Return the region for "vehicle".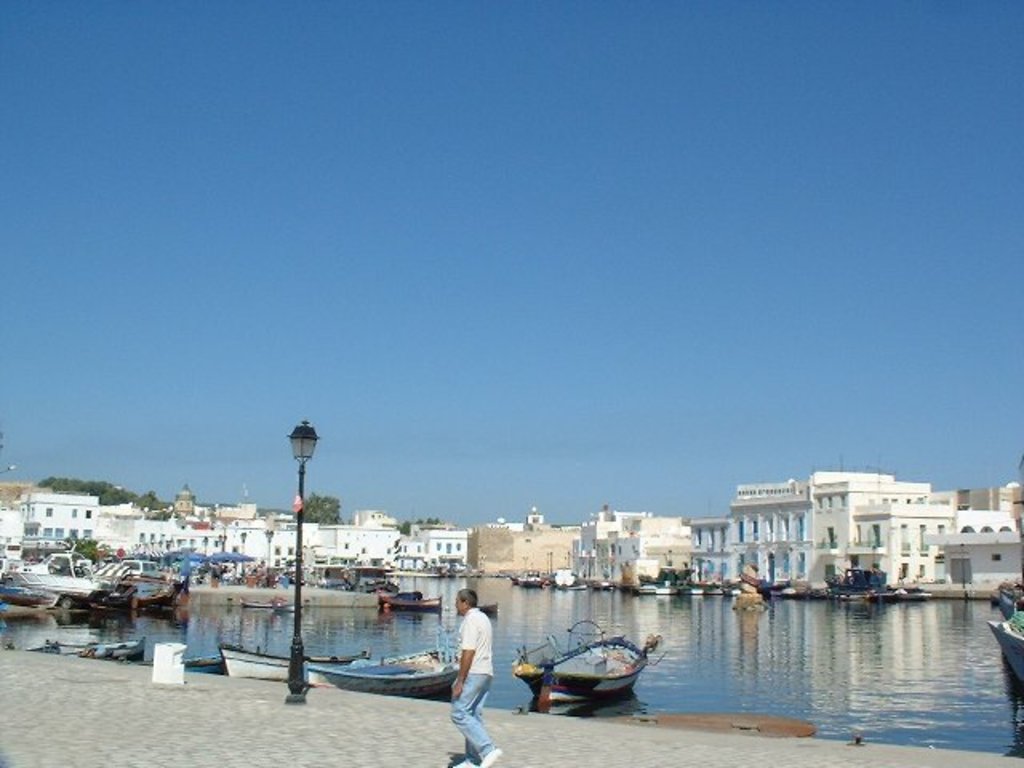
box=[296, 629, 462, 698].
